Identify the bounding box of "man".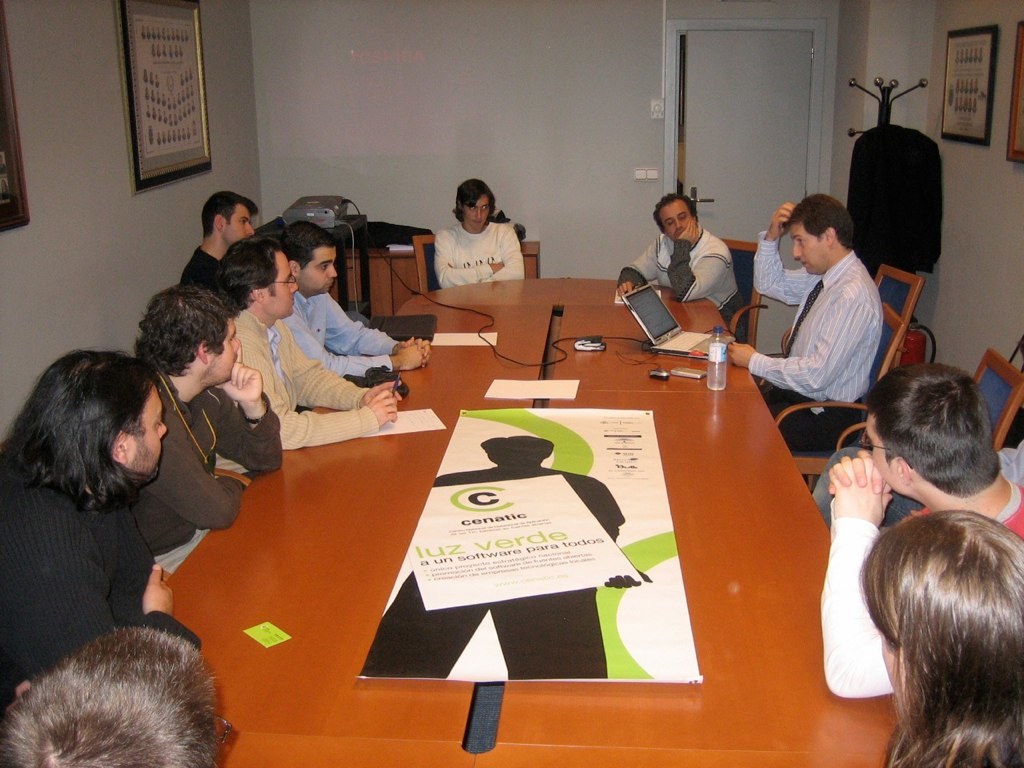
<box>181,188,254,283</box>.
